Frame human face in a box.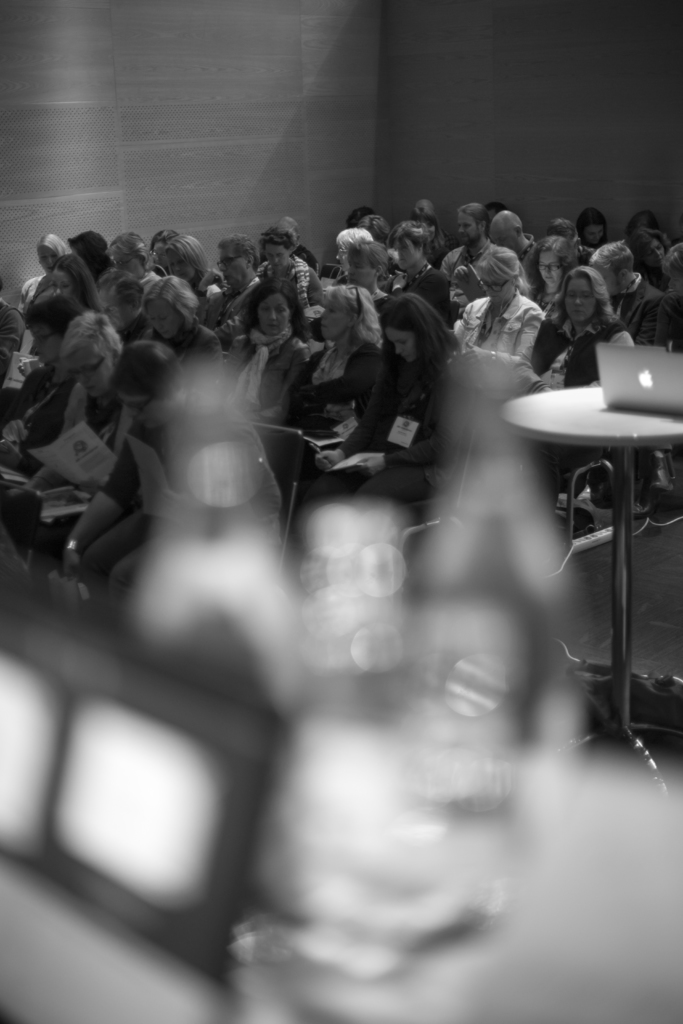
region(40, 243, 56, 275).
